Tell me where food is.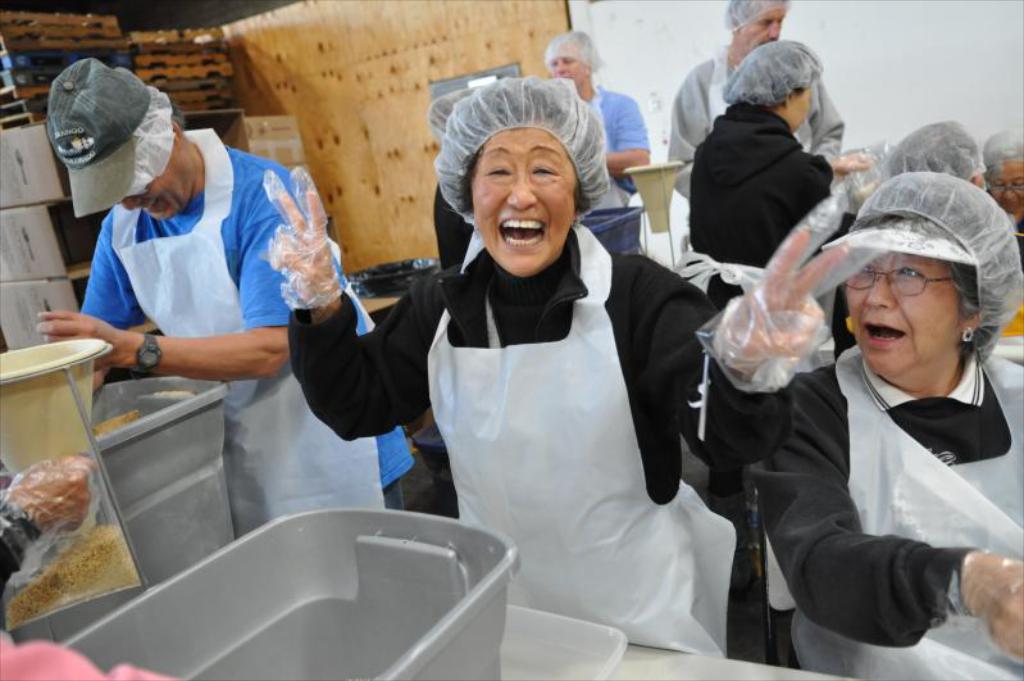
food is at bbox=[12, 451, 114, 568].
